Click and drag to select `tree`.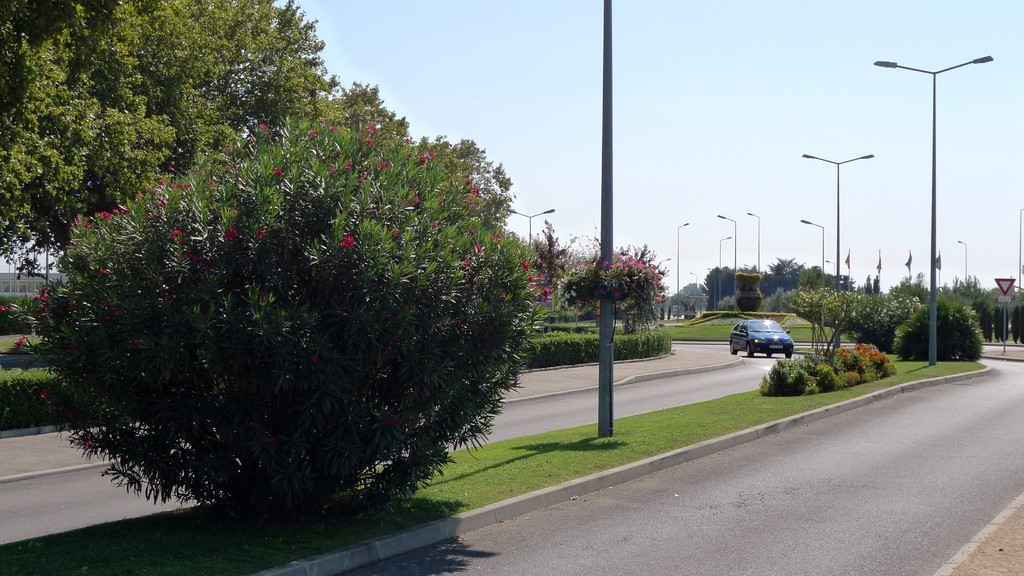
Selection: (0, 0, 324, 268).
